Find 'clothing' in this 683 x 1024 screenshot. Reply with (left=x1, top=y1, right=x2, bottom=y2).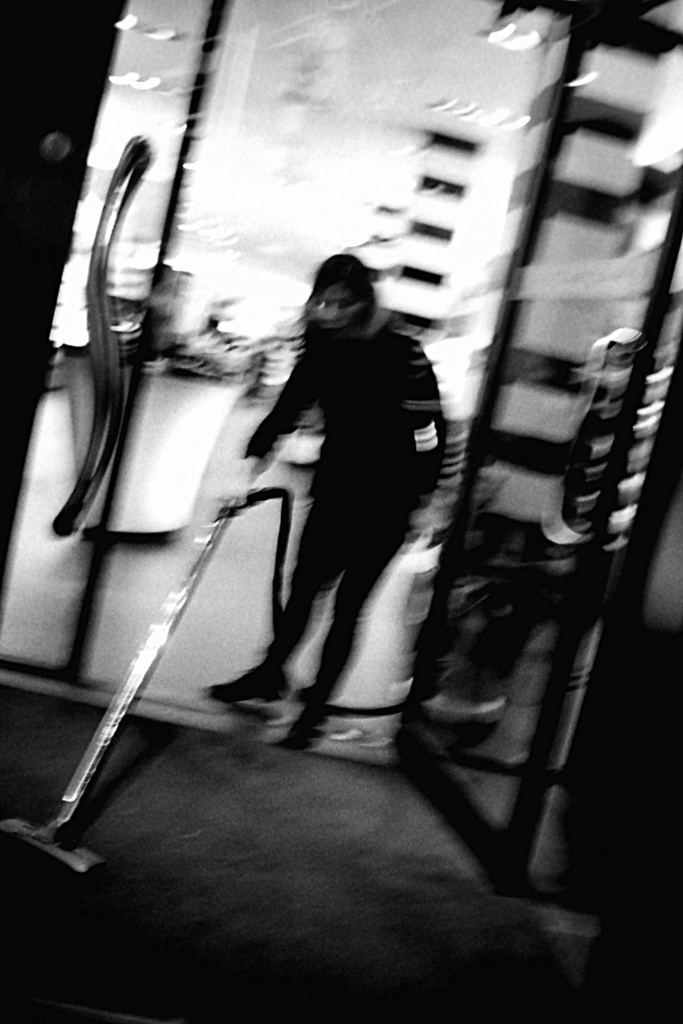
(left=240, top=319, right=456, bottom=500).
